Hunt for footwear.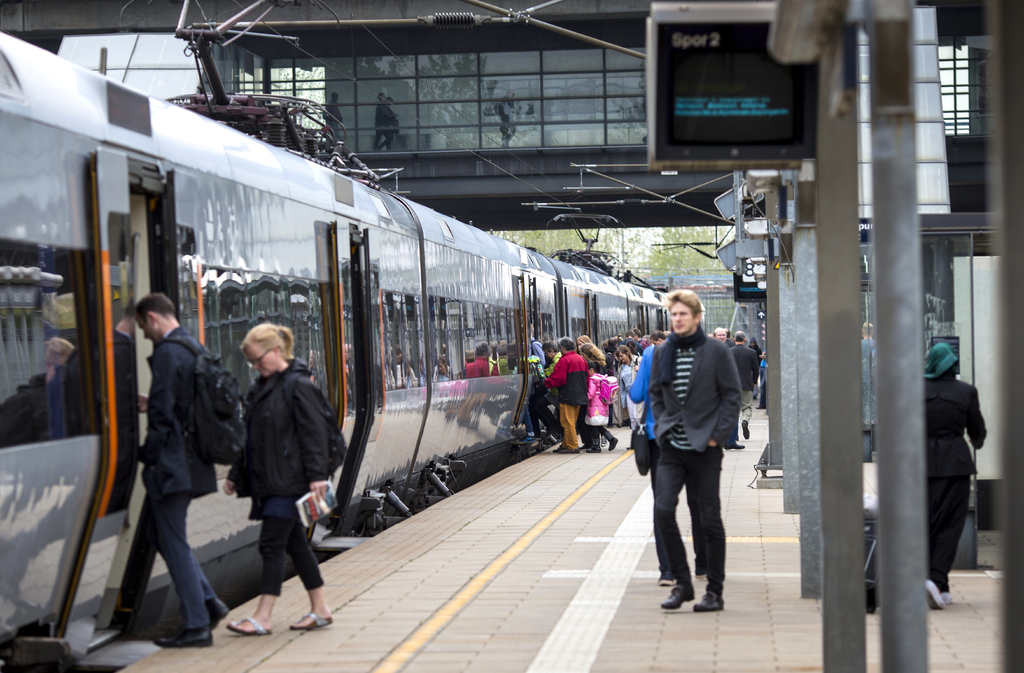
Hunted down at bbox=[555, 444, 580, 457].
